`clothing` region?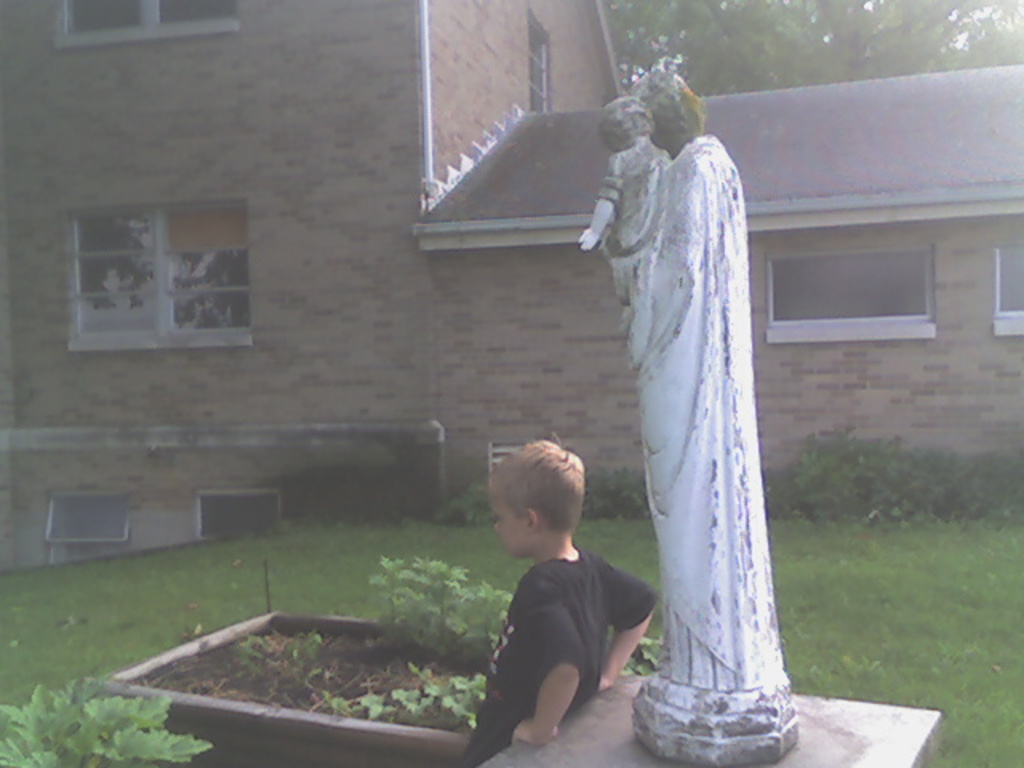
(left=453, top=554, right=659, bottom=766)
